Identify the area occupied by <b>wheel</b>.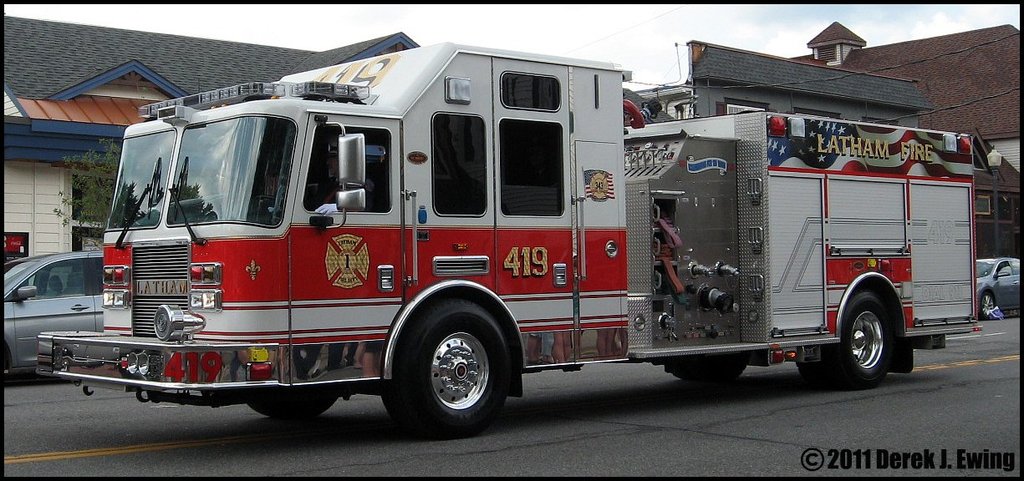
Area: l=383, t=297, r=507, b=438.
